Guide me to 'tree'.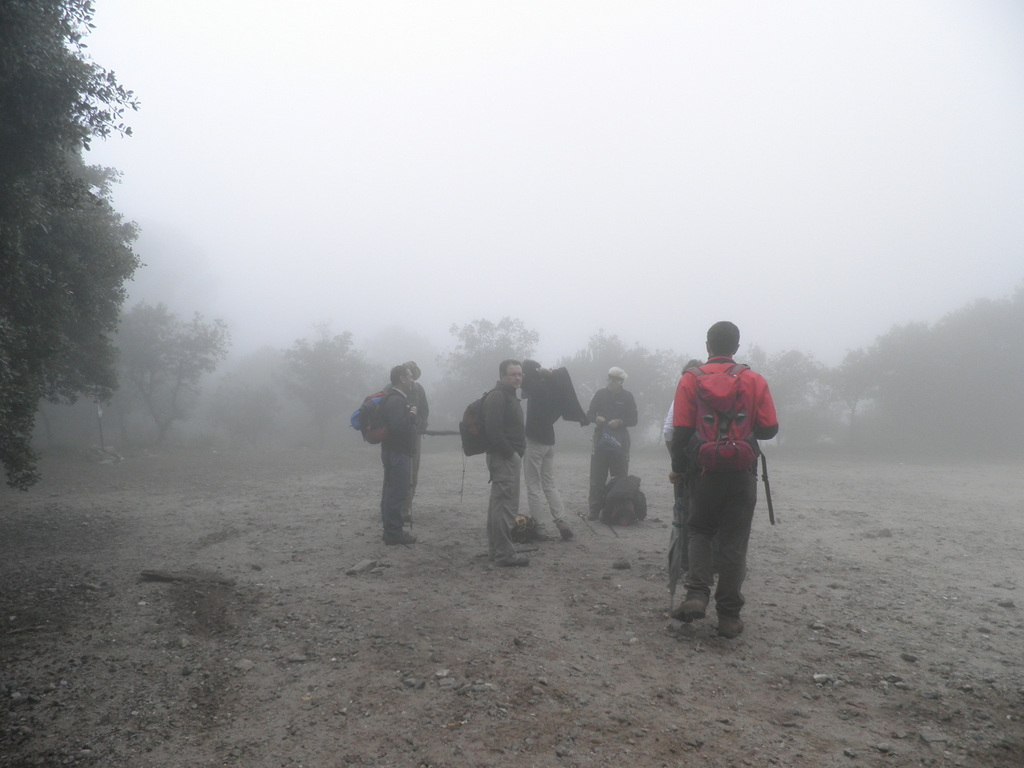
Guidance: l=433, t=310, r=540, b=428.
